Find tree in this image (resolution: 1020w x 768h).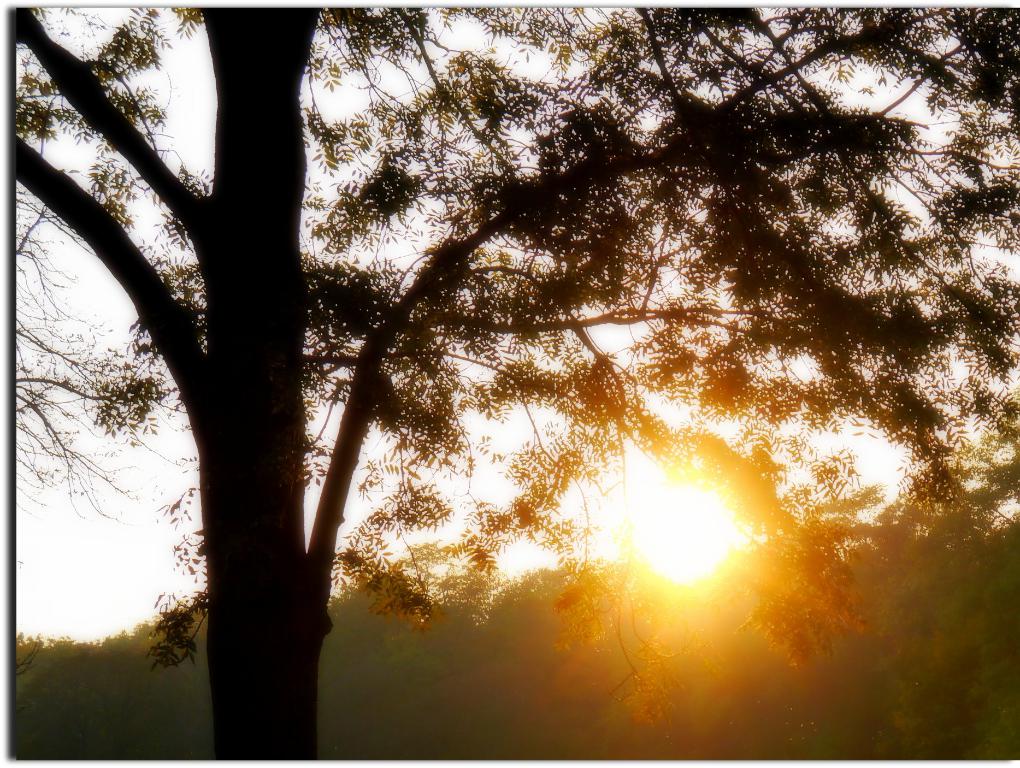
[x1=24, y1=18, x2=1016, y2=735].
